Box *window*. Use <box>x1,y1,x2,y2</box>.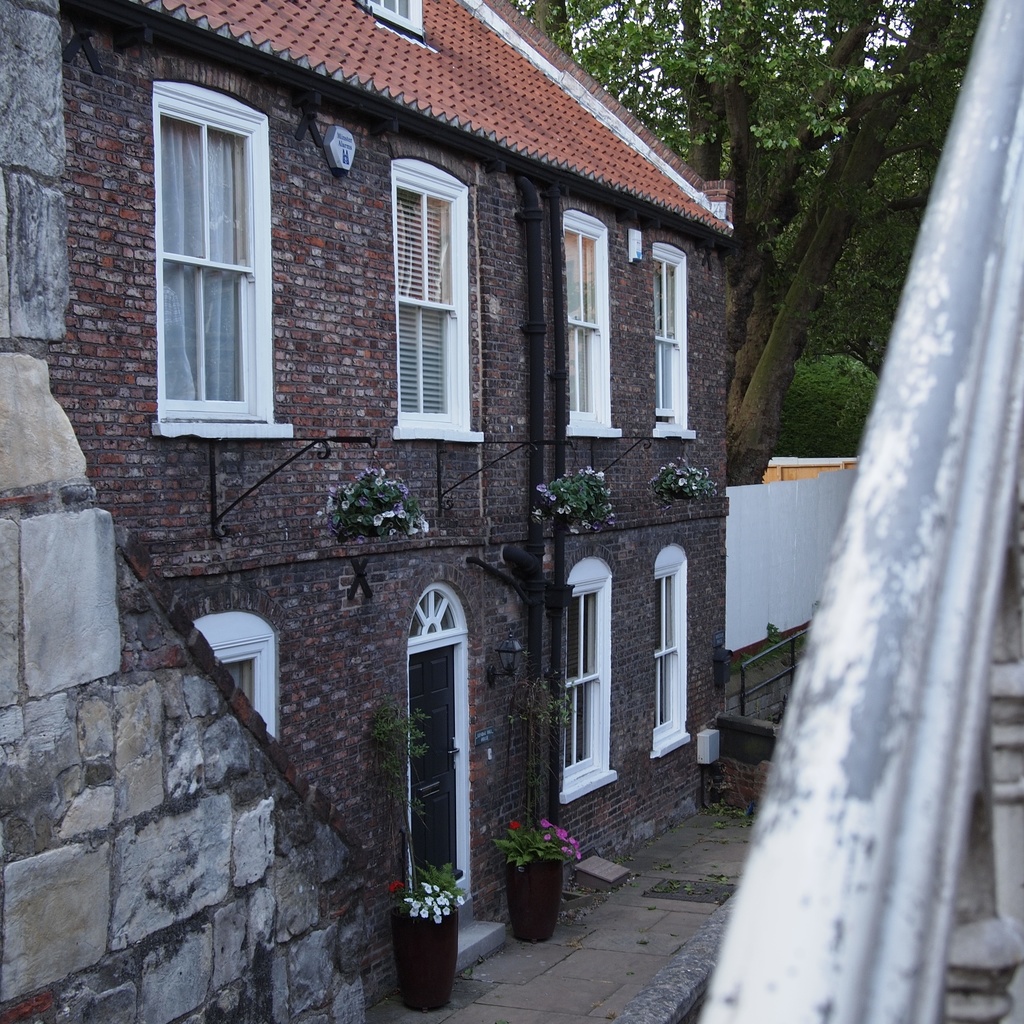
<box>390,168,468,433</box>.
